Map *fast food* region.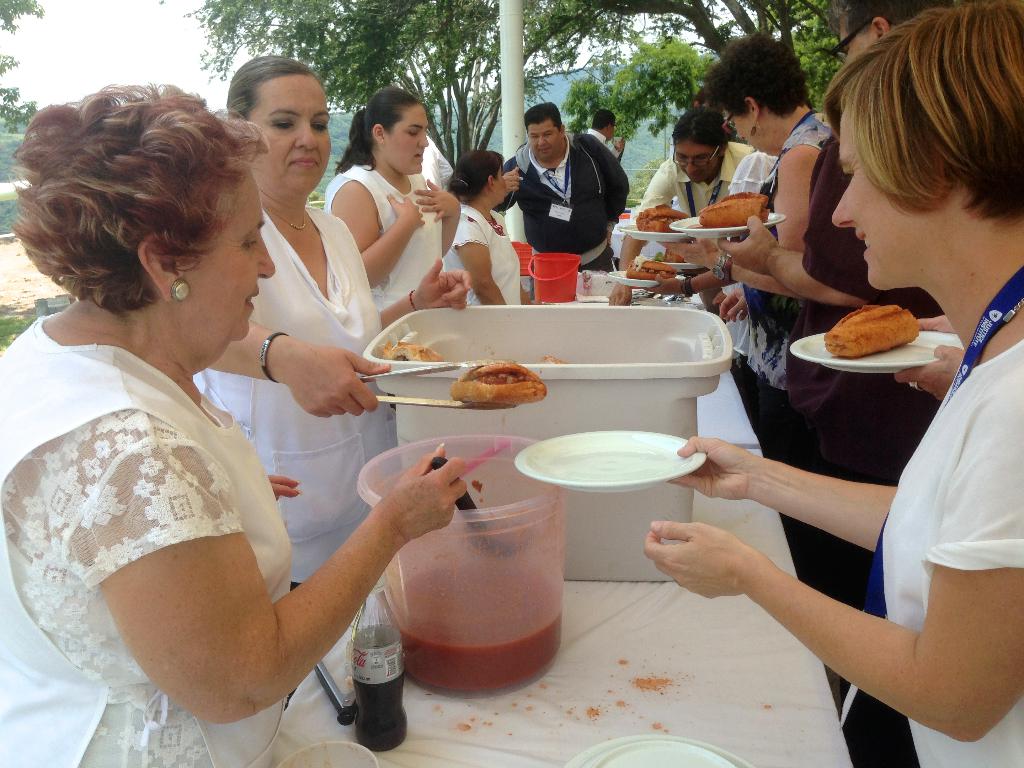
Mapped to 449, 363, 547, 408.
